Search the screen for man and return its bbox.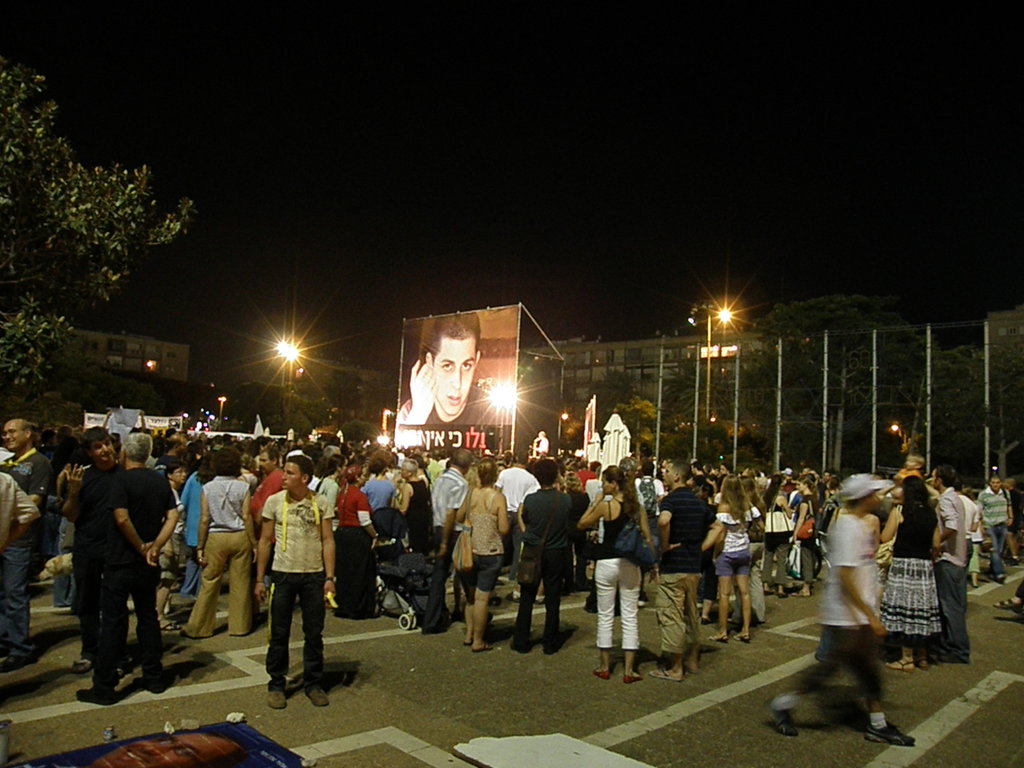
Found: (left=54, top=430, right=171, bottom=704).
